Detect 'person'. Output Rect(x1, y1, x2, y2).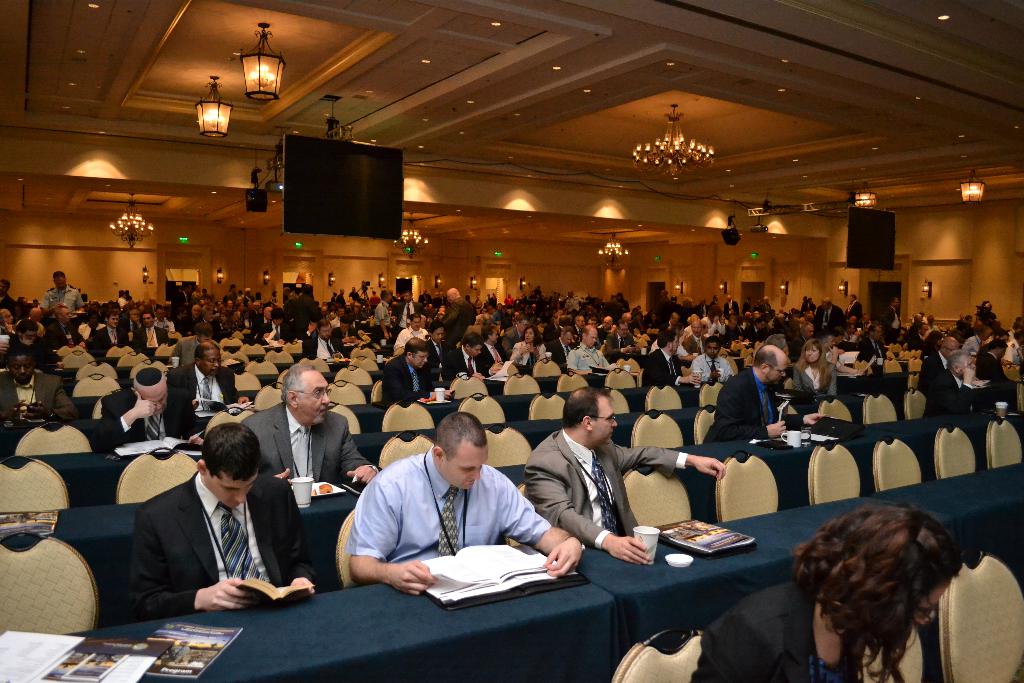
Rect(513, 325, 545, 370).
